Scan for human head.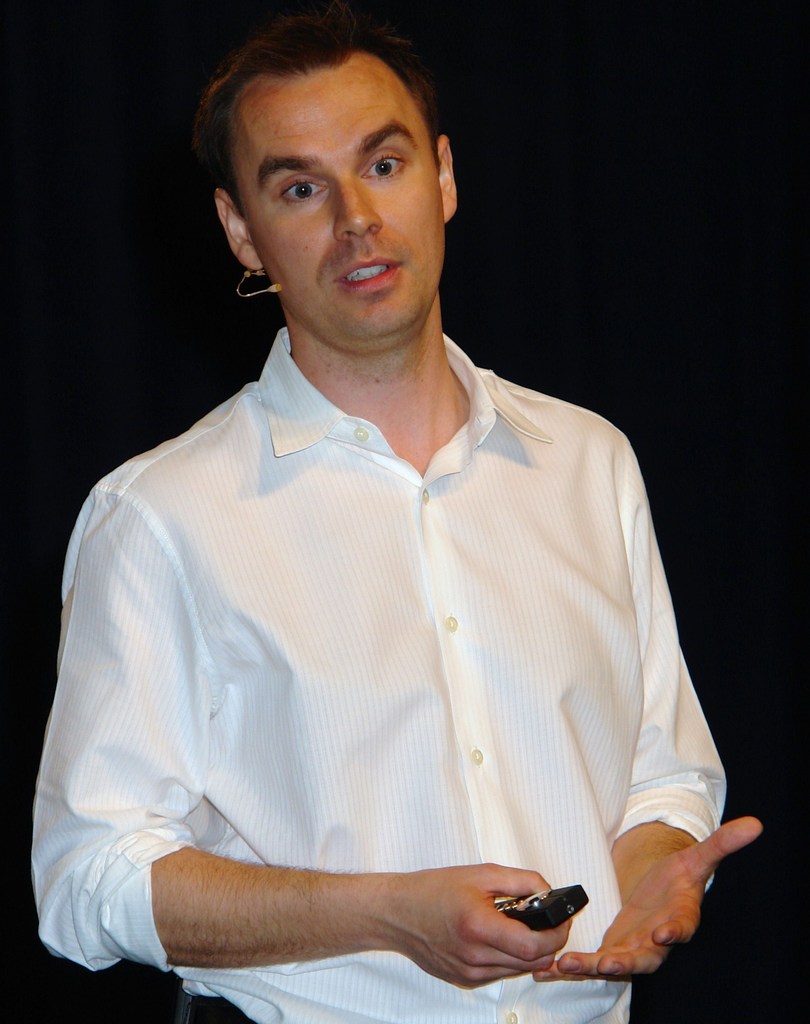
Scan result: (left=188, top=0, right=483, bottom=346).
